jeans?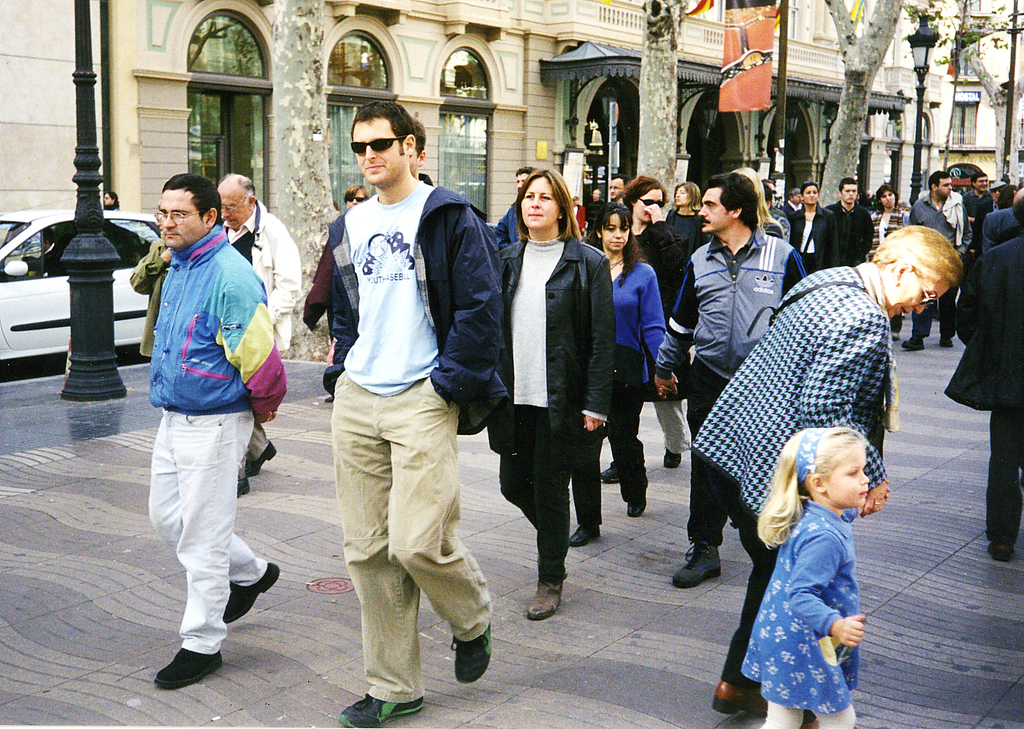
x1=901, y1=292, x2=957, y2=341
